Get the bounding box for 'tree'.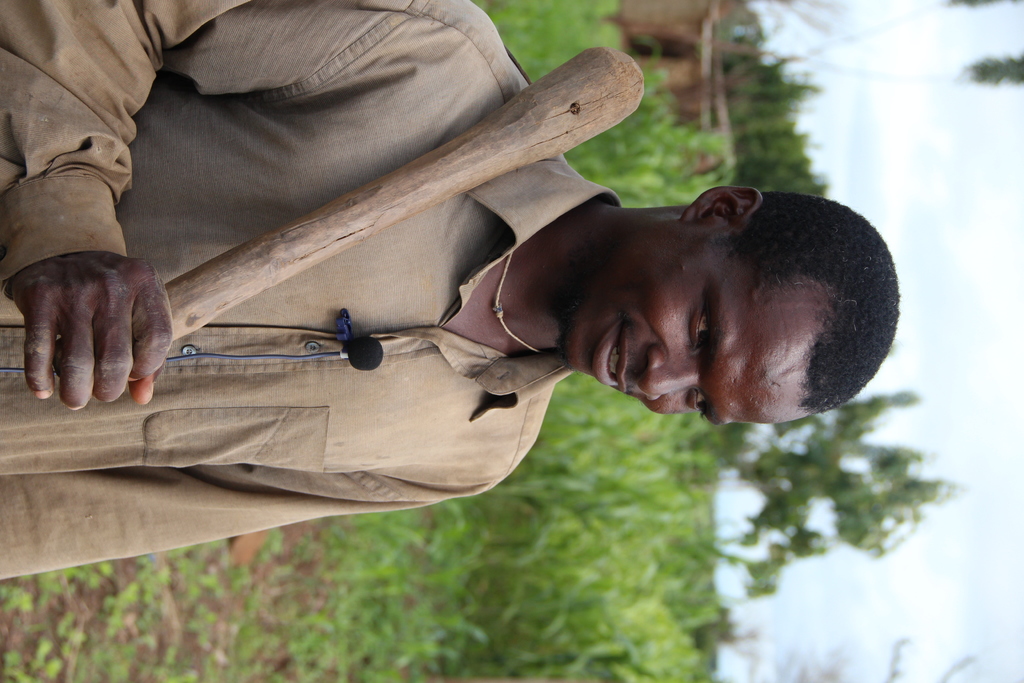
{"left": 687, "top": 381, "right": 967, "bottom": 570}.
